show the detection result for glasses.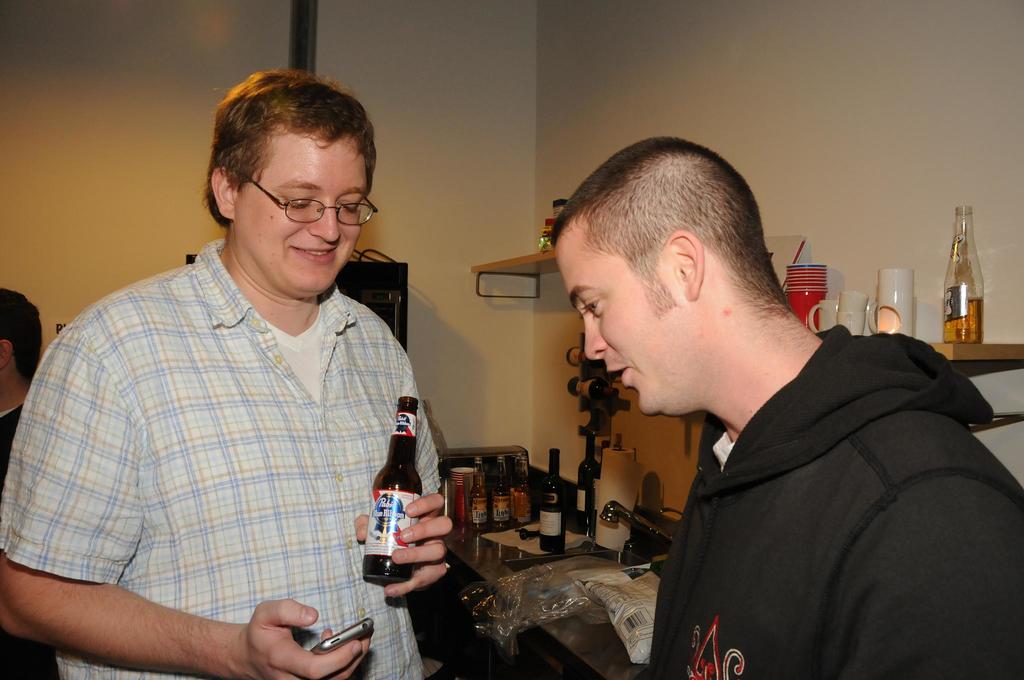
bbox=(227, 176, 371, 225).
